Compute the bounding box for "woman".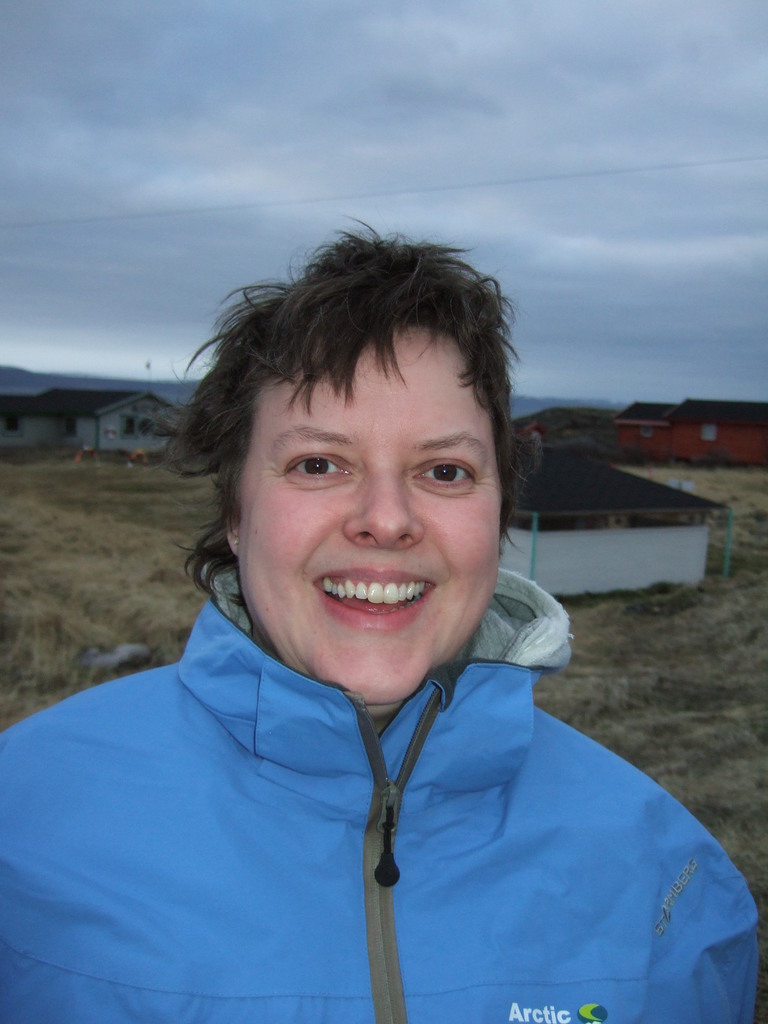
[0, 218, 767, 1023].
